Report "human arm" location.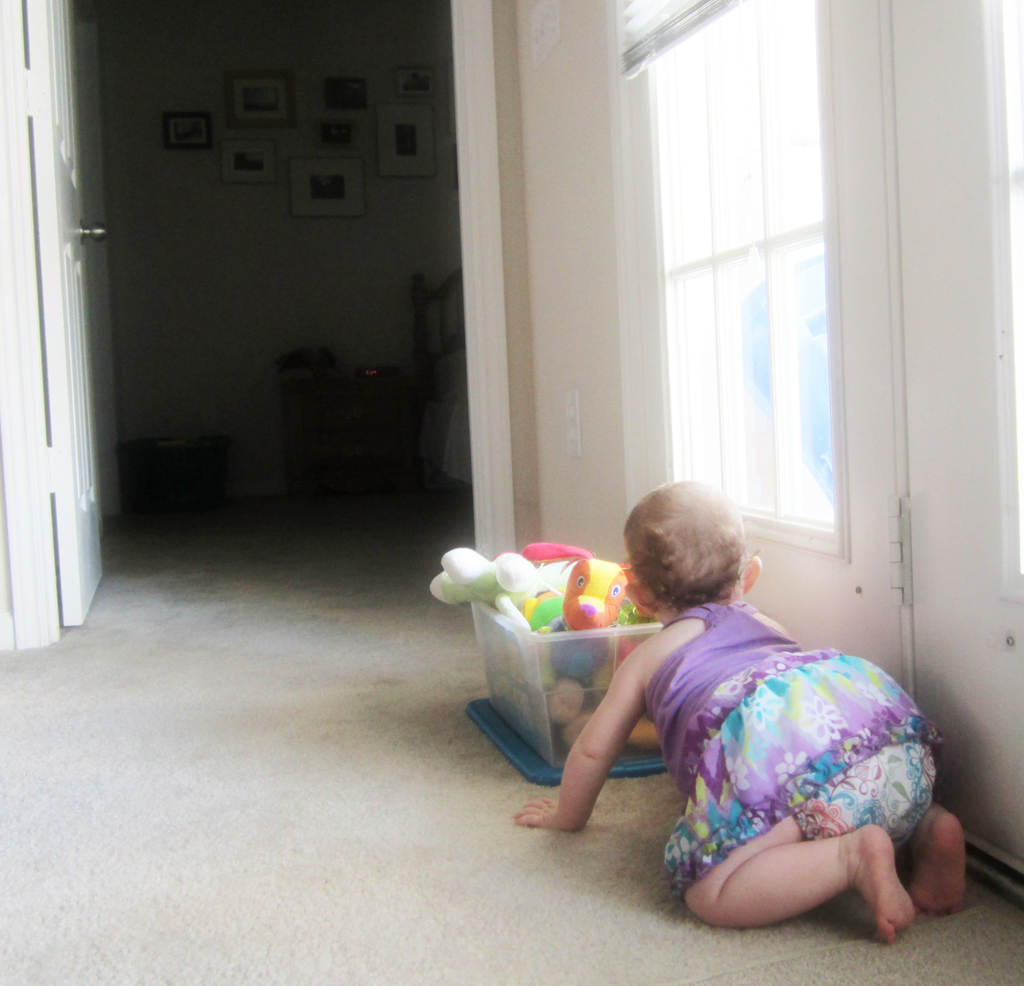
Report: select_region(568, 649, 660, 864).
